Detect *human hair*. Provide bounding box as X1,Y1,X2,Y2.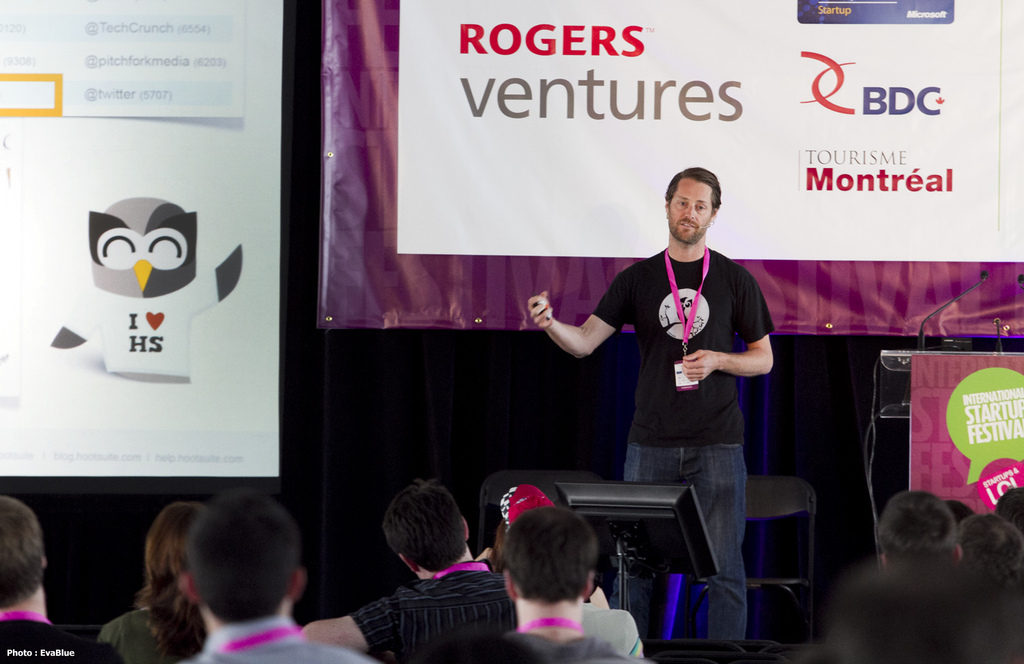
182,486,304,622.
